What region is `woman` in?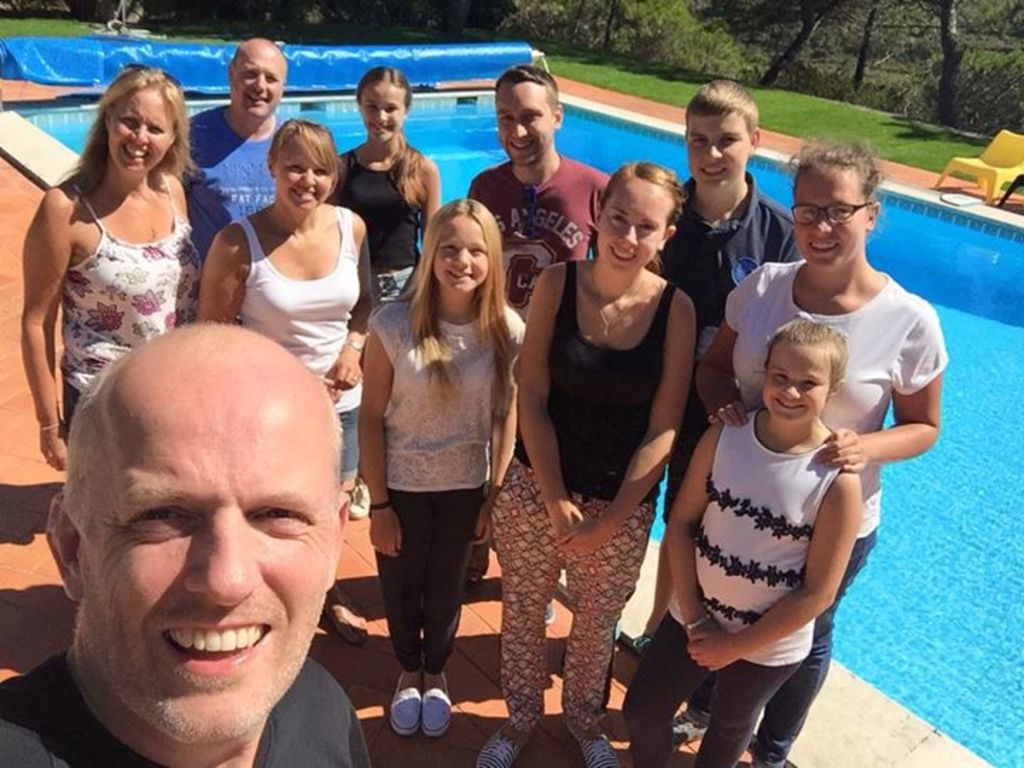
box=[489, 165, 697, 767].
